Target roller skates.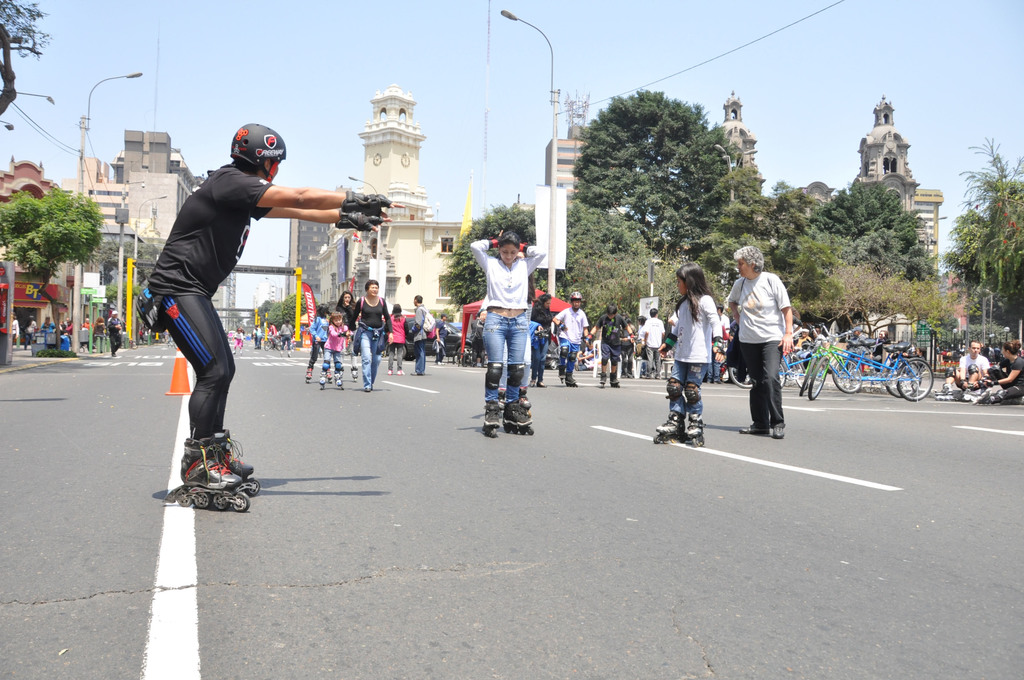
Target region: bbox(684, 419, 707, 447).
